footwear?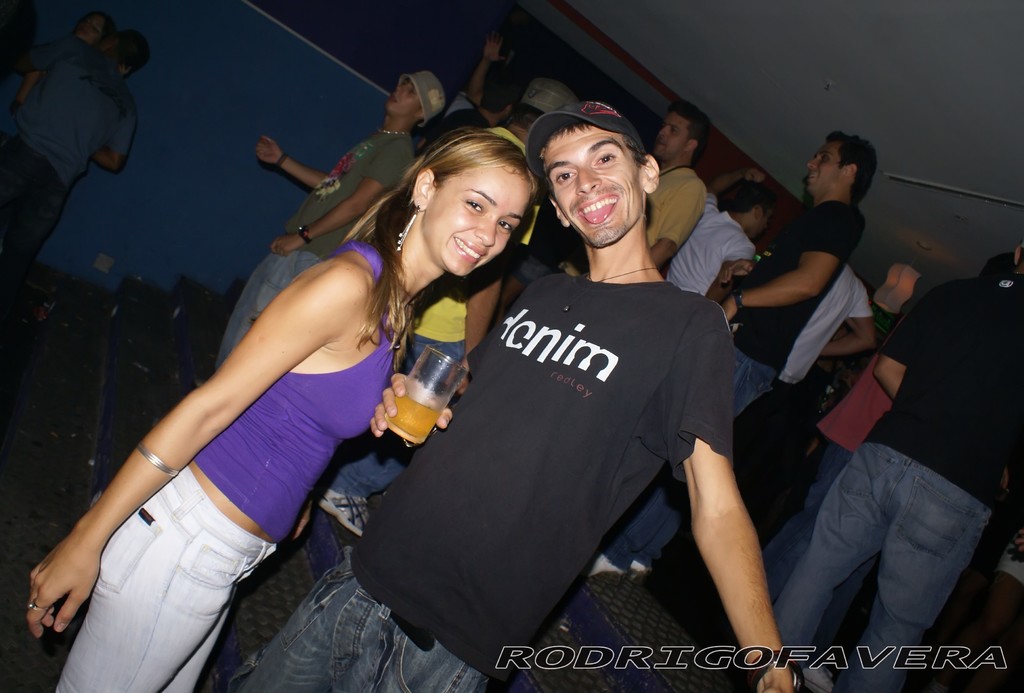
<region>628, 564, 651, 573</region>
